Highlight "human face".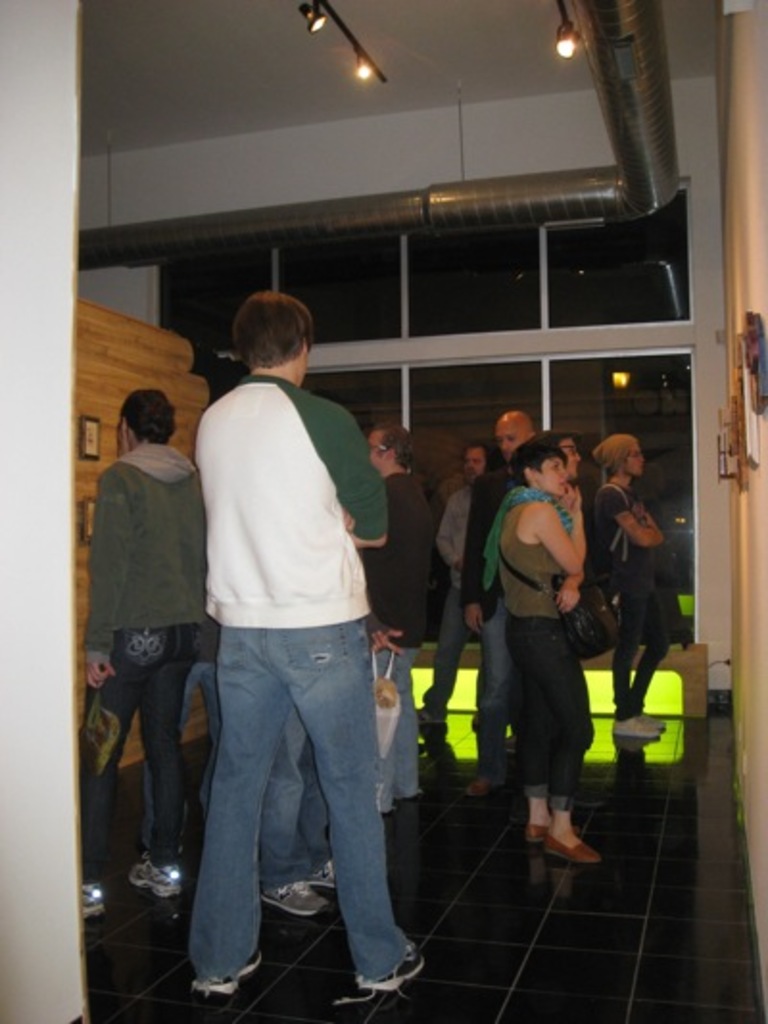
Highlighted region: l=628, t=446, r=645, b=476.
